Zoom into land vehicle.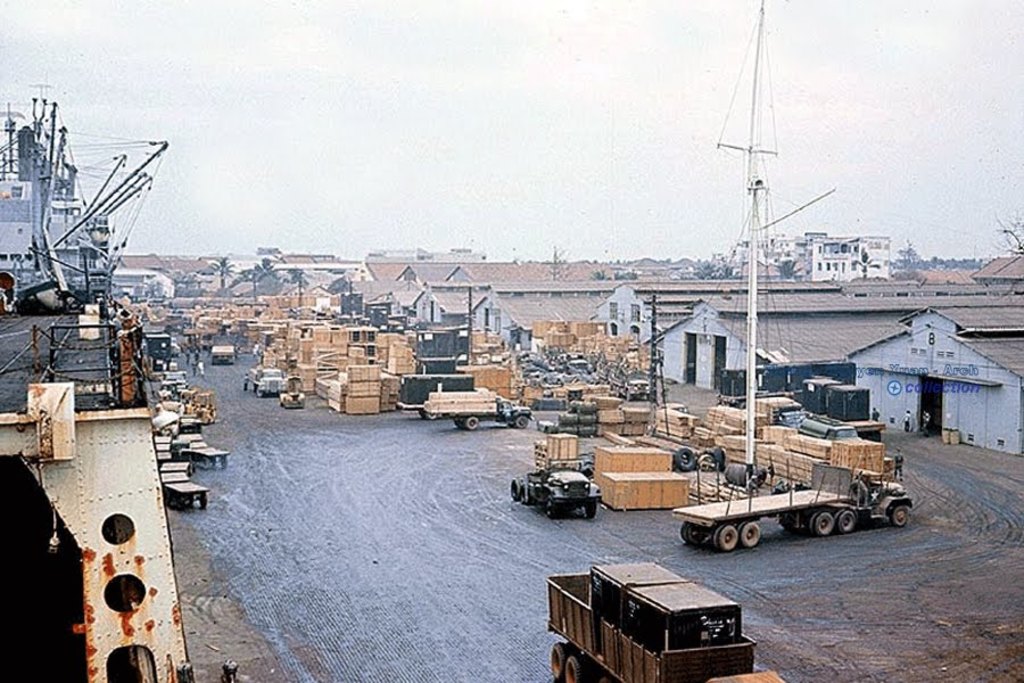
Zoom target: box=[509, 459, 604, 517].
